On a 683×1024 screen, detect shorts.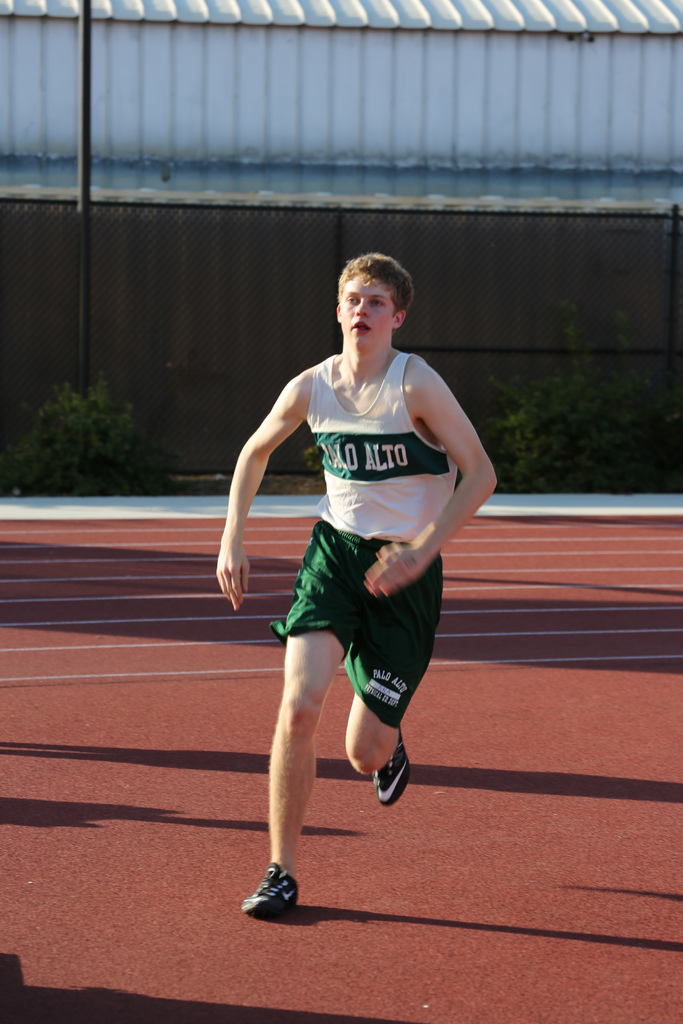
pyautogui.locateOnScreen(268, 561, 444, 676).
